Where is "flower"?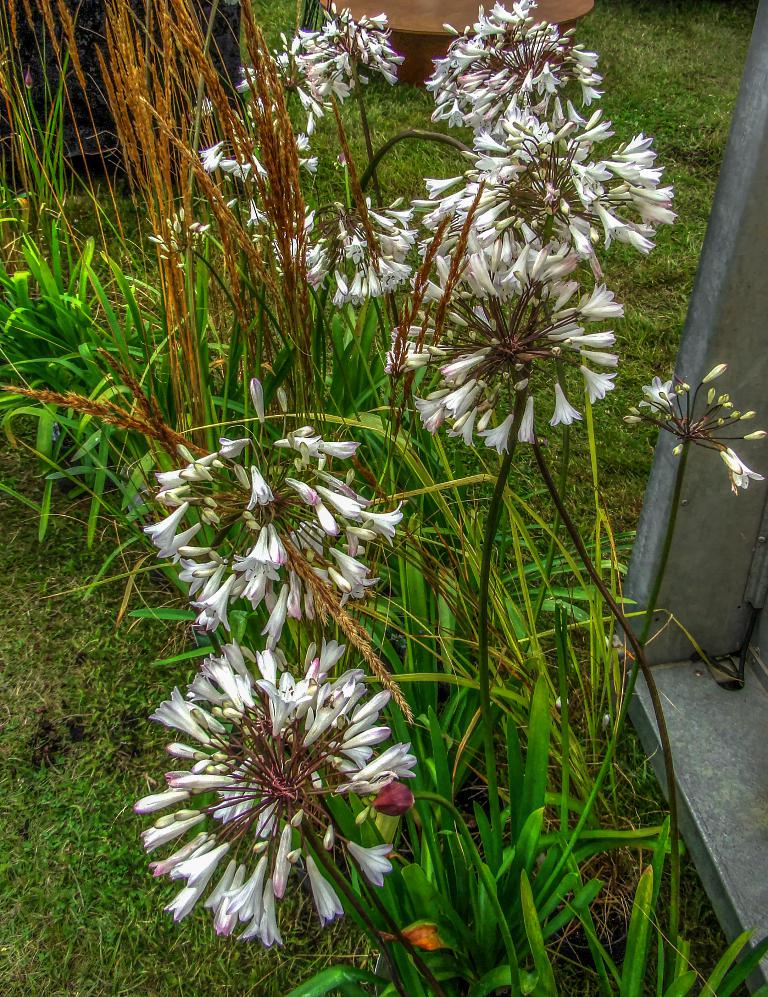
{"x1": 717, "y1": 394, "x2": 727, "y2": 404}.
